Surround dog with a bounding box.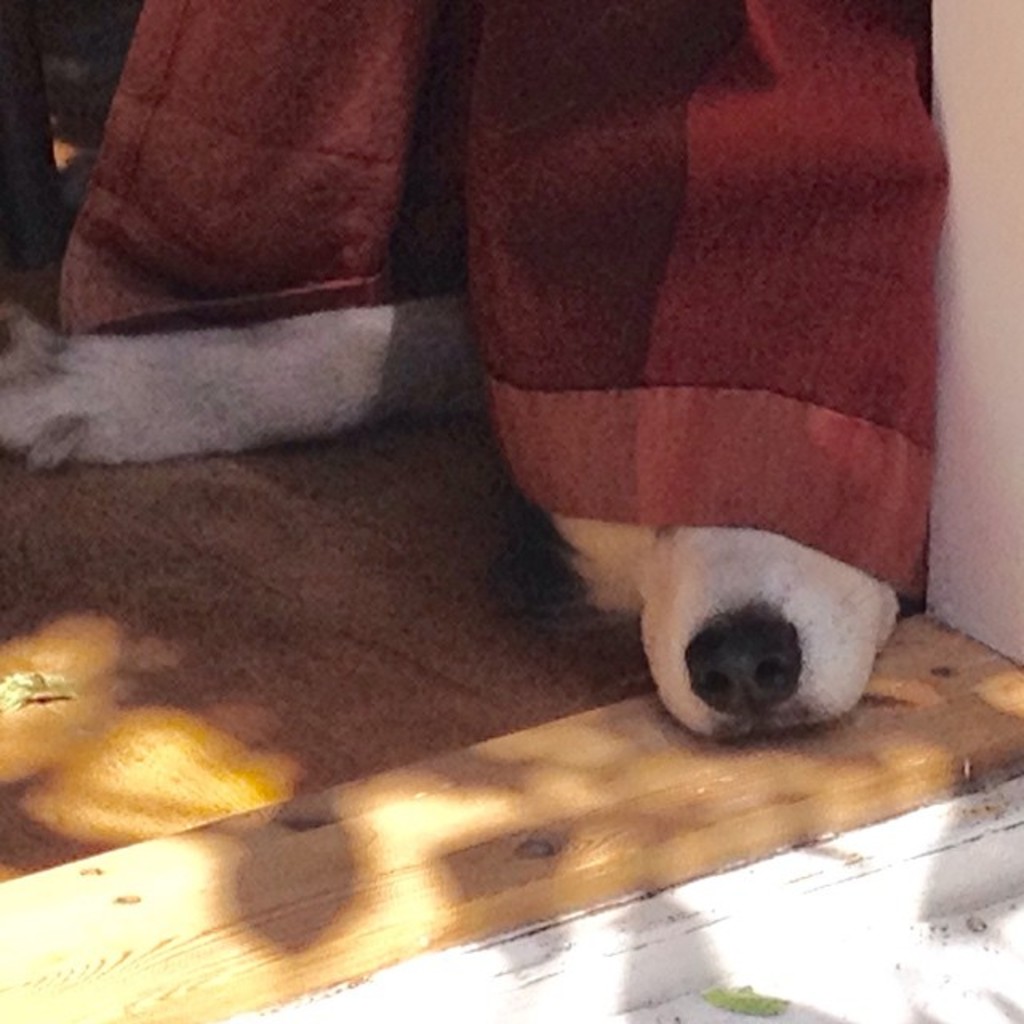
<bbox>0, 299, 907, 746</bbox>.
